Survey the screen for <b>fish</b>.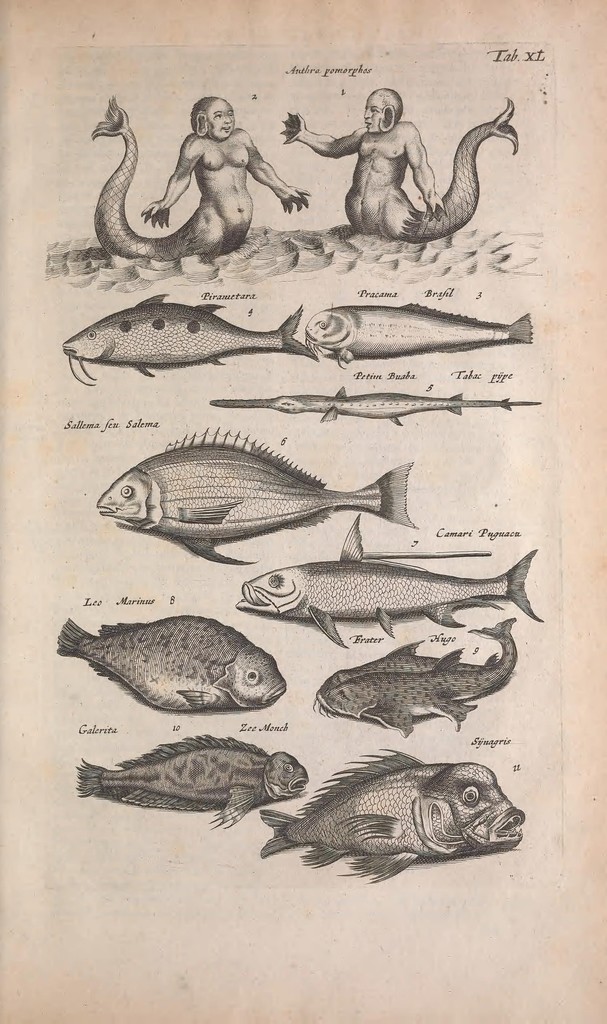
Survey found: (left=299, top=298, right=546, bottom=364).
